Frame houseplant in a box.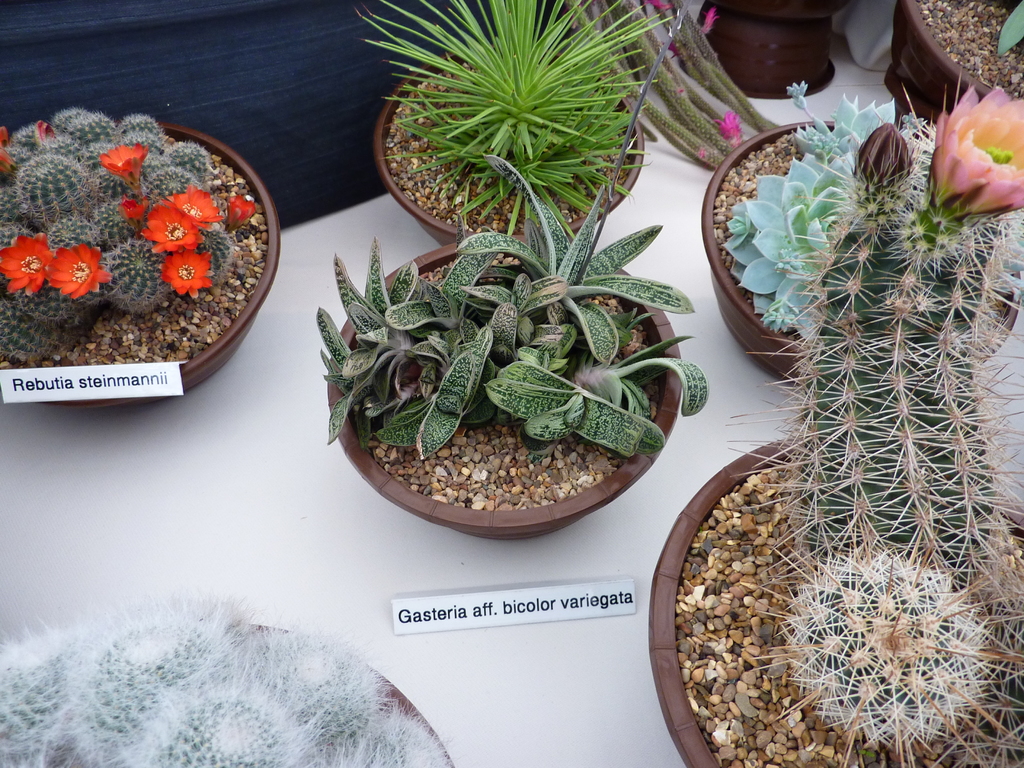
0 104 290 419.
